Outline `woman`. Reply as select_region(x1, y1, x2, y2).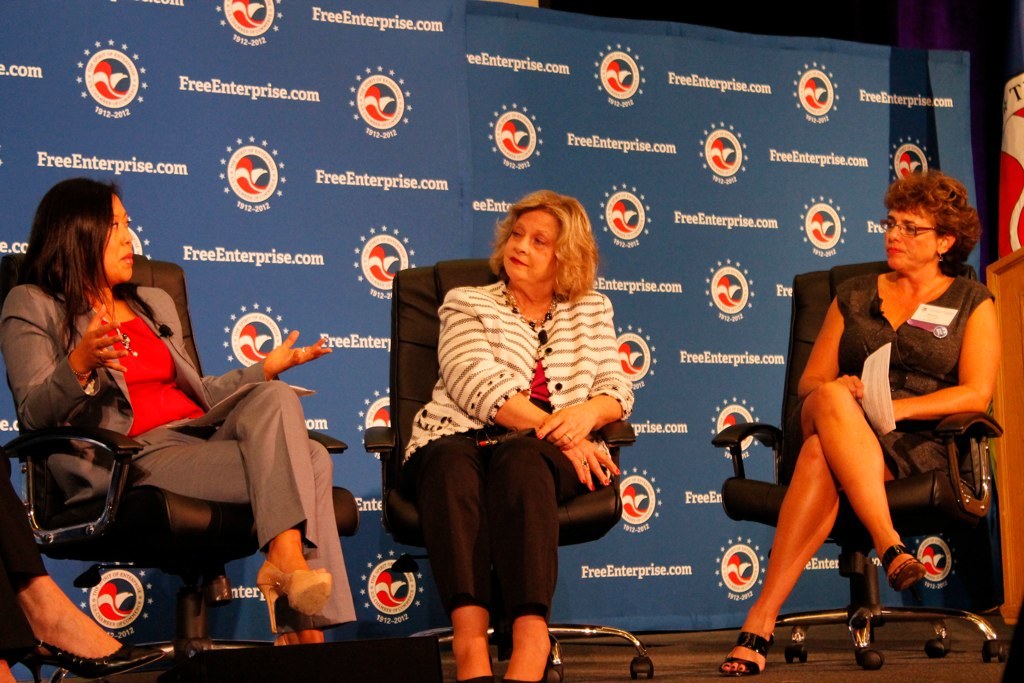
select_region(30, 178, 282, 622).
